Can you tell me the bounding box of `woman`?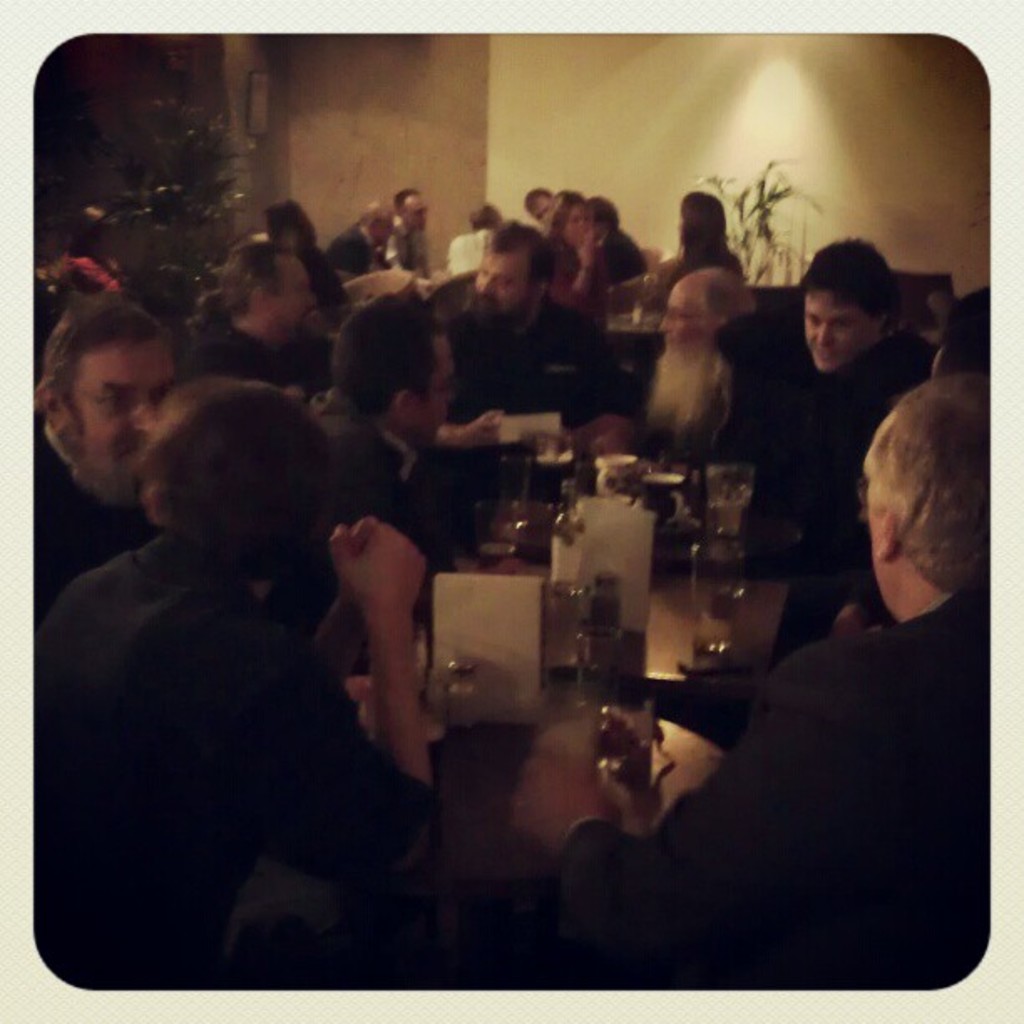
bbox=(540, 189, 606, 333).
